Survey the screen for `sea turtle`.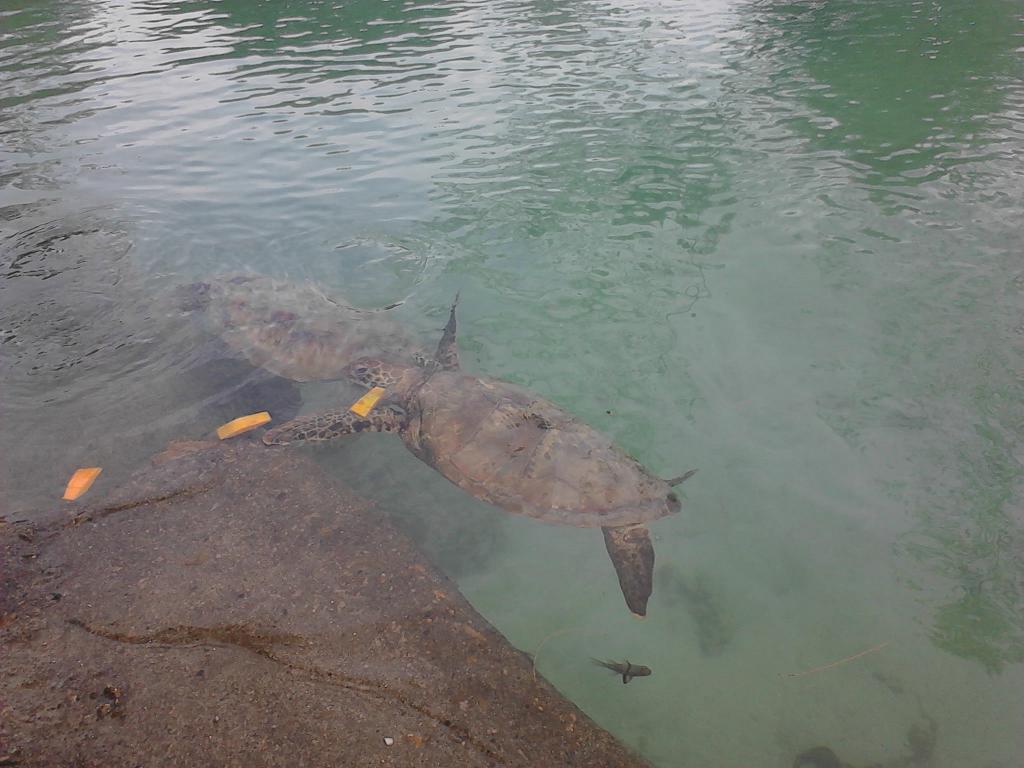
Survey found: (left=257, top=276, right=698, bottom=620).
